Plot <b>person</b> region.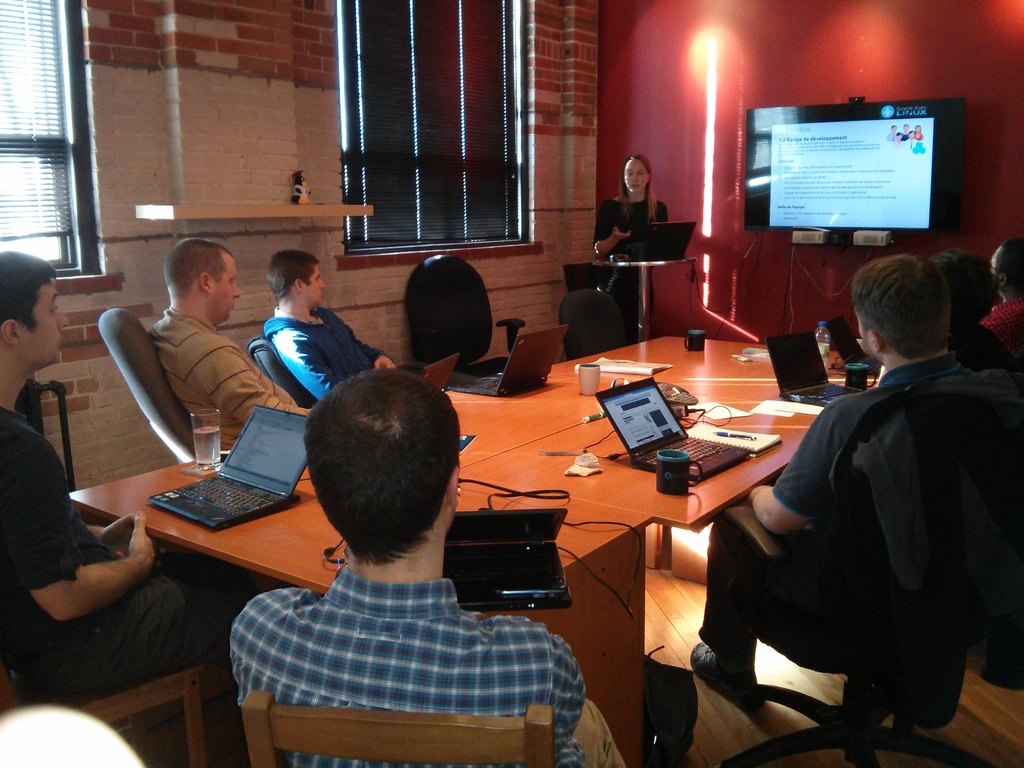
Plotted at BBox(896, 120, 911, 141).
